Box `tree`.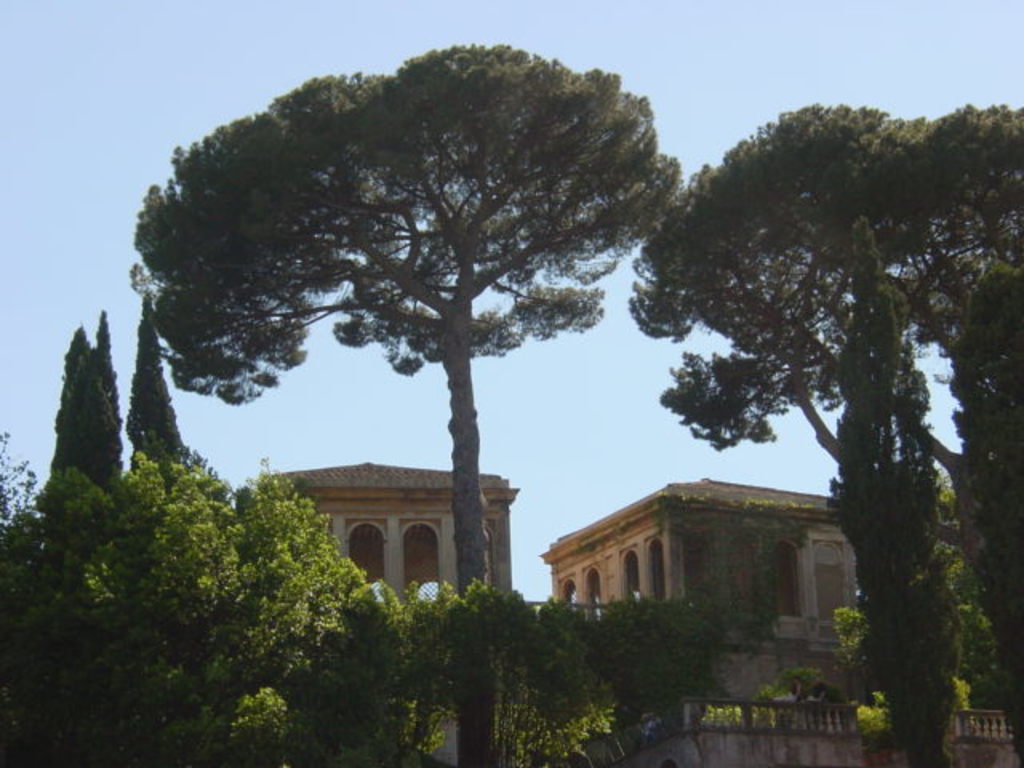
947:256:1022:766.
